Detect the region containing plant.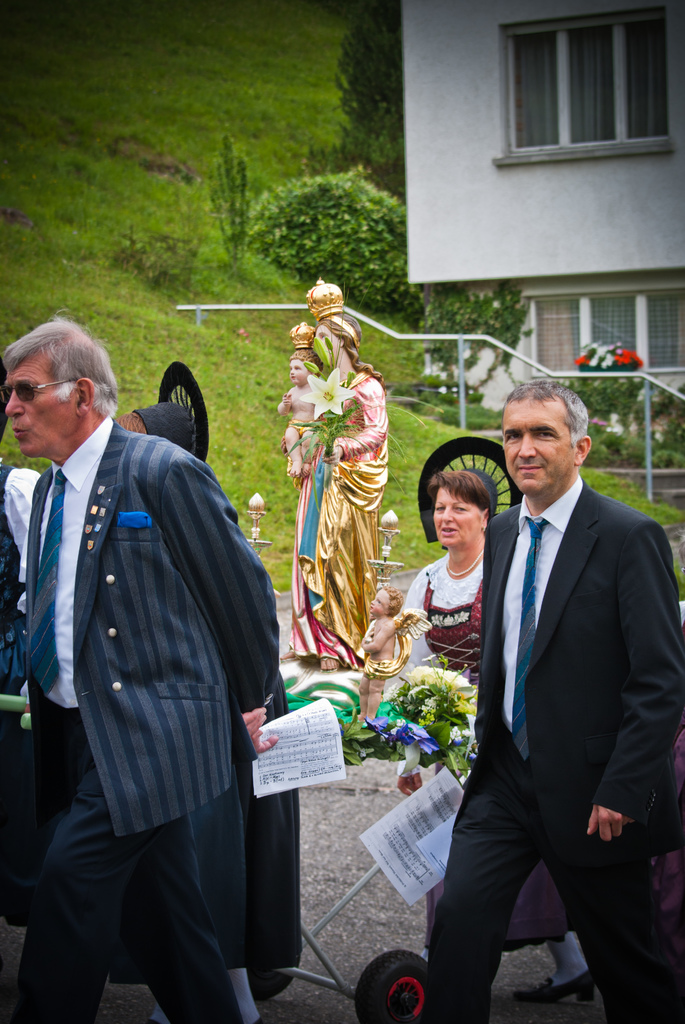
bbox=(585, 457, 641, 501).
